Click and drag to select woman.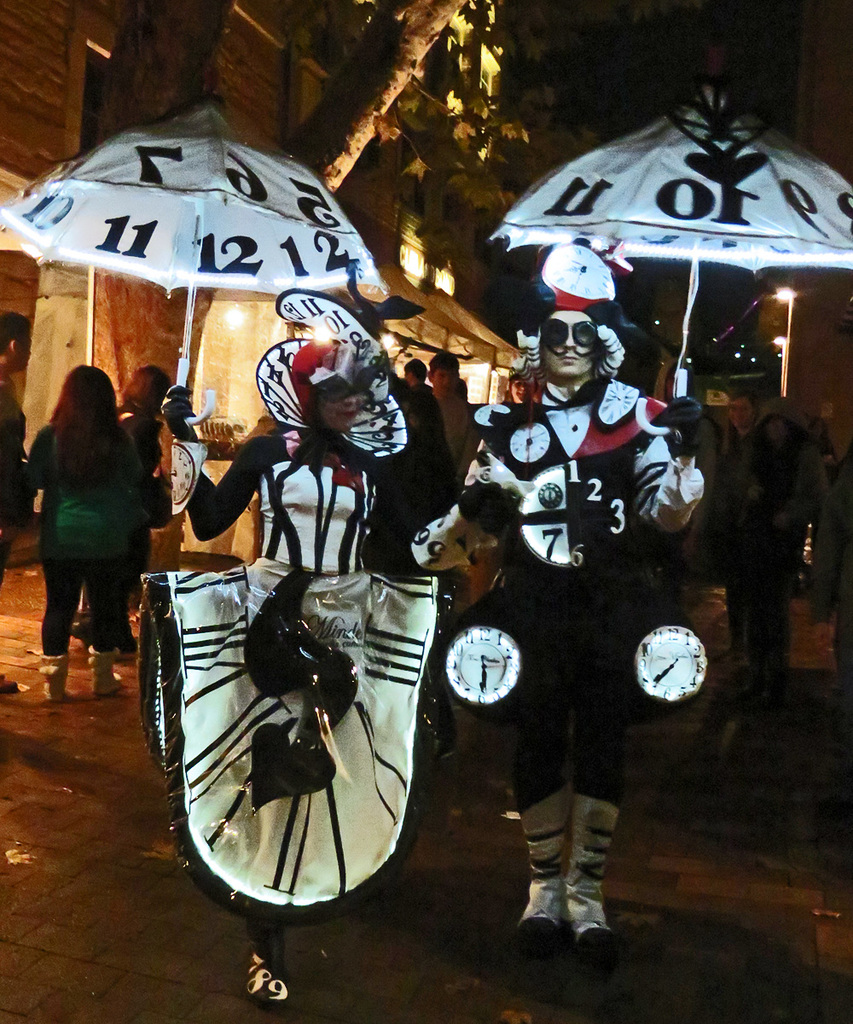
Selection: (77, 362, 181, 660).
